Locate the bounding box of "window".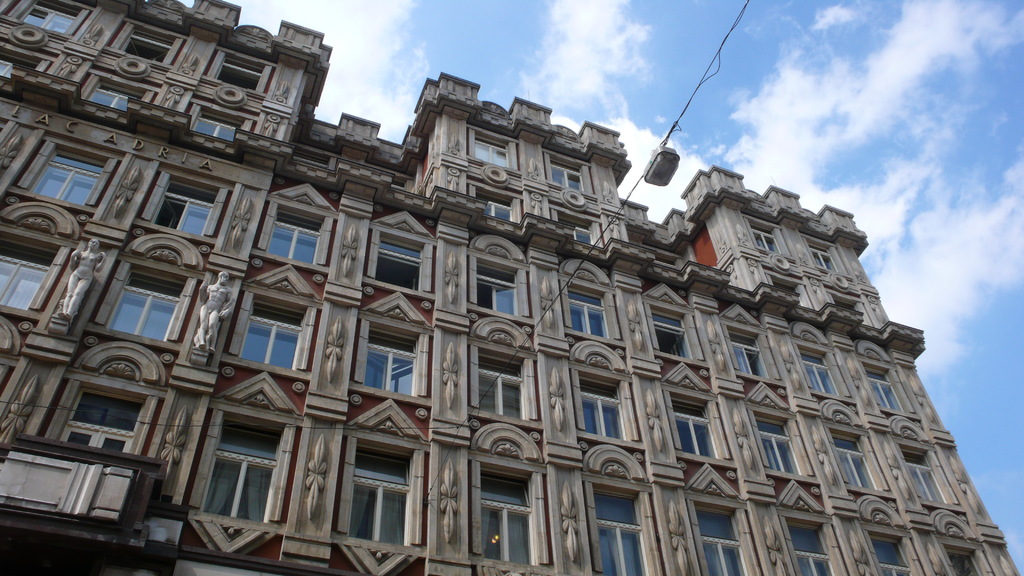
Bounding box: x1=194 y1=98 x2=259 y2=148.
